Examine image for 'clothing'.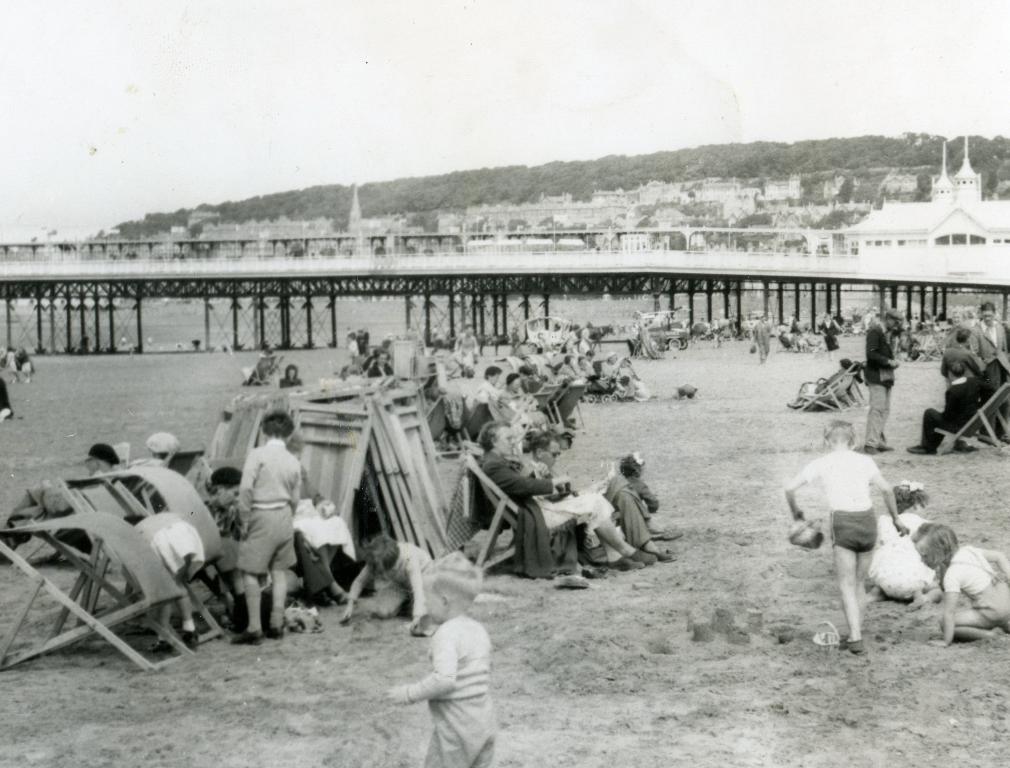
Examination result: {"left": 867, "top": 320, "right": 892, "bottom": 443}.
